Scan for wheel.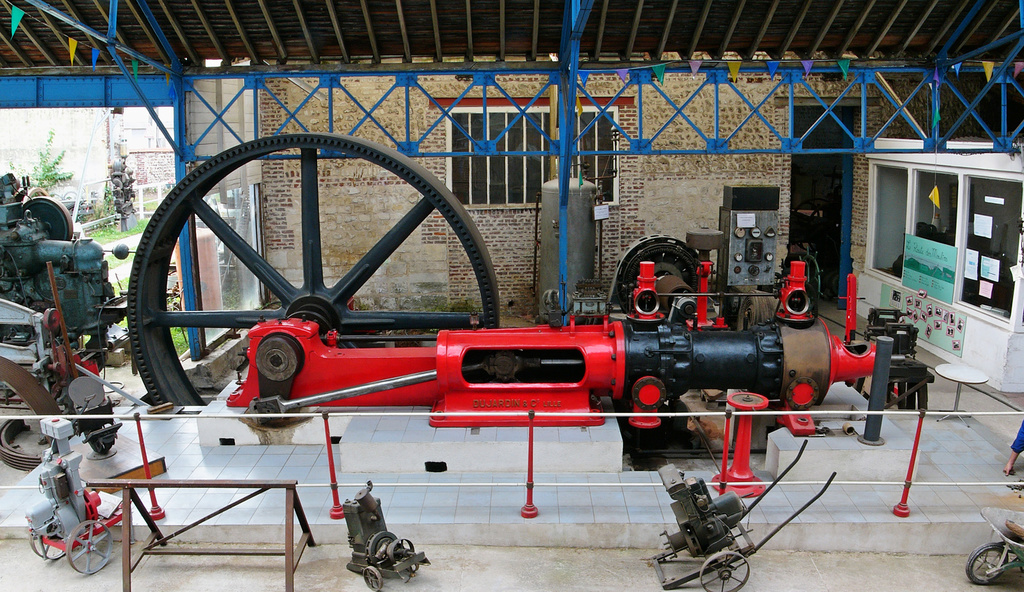
Scan result: (x1=407, y1=562, x2=419, y2=572).
